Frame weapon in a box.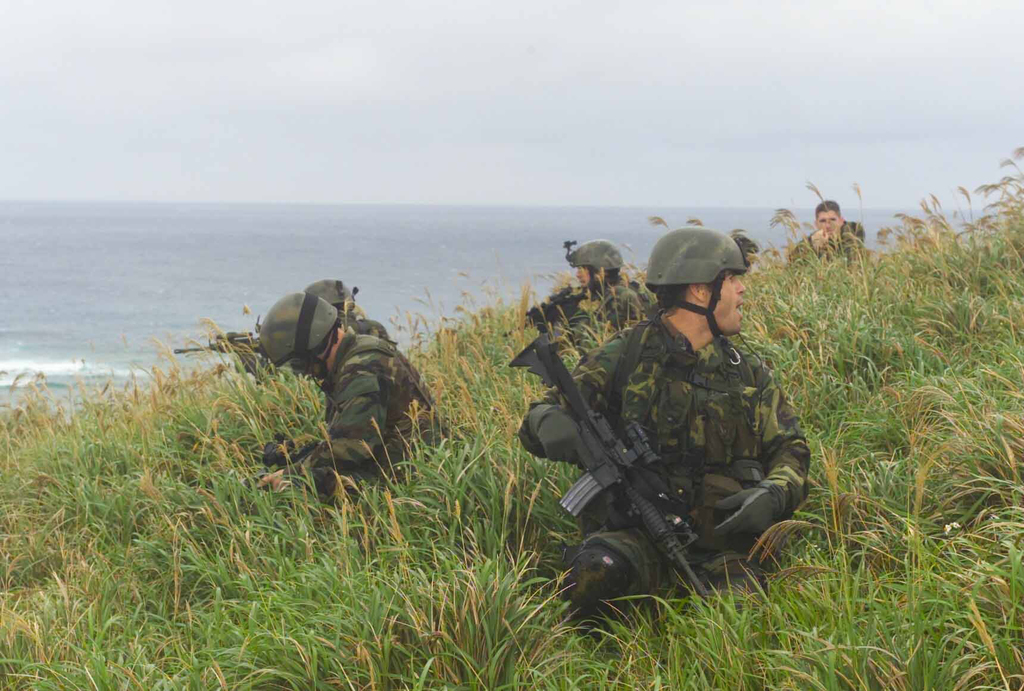
left=173, top=330, right=262, bottom=374.
